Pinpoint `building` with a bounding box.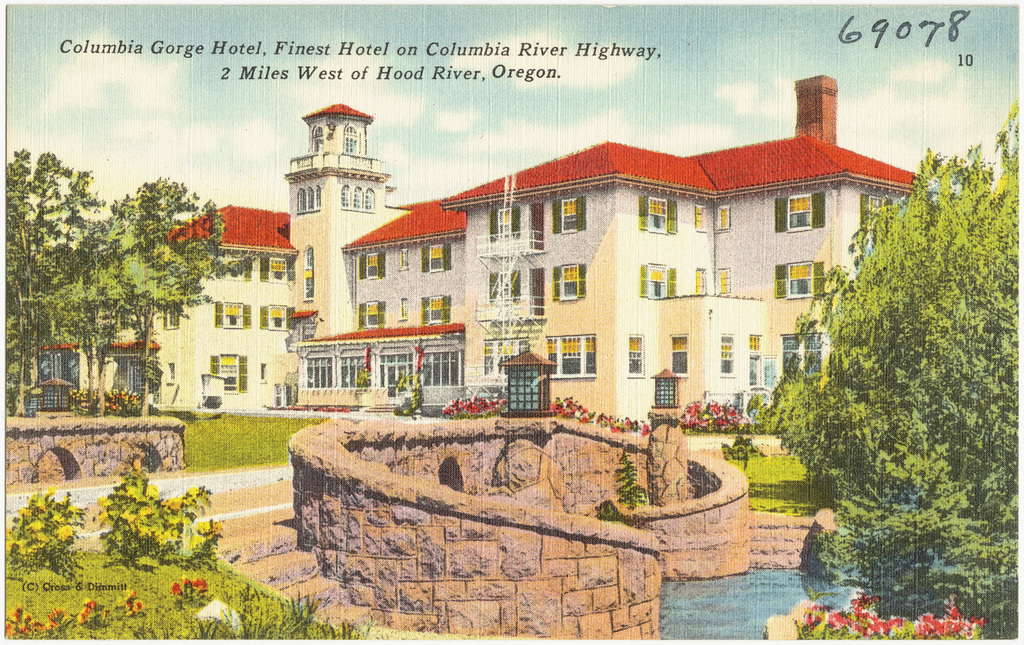
l=25, t=76, r=945, b=441.
